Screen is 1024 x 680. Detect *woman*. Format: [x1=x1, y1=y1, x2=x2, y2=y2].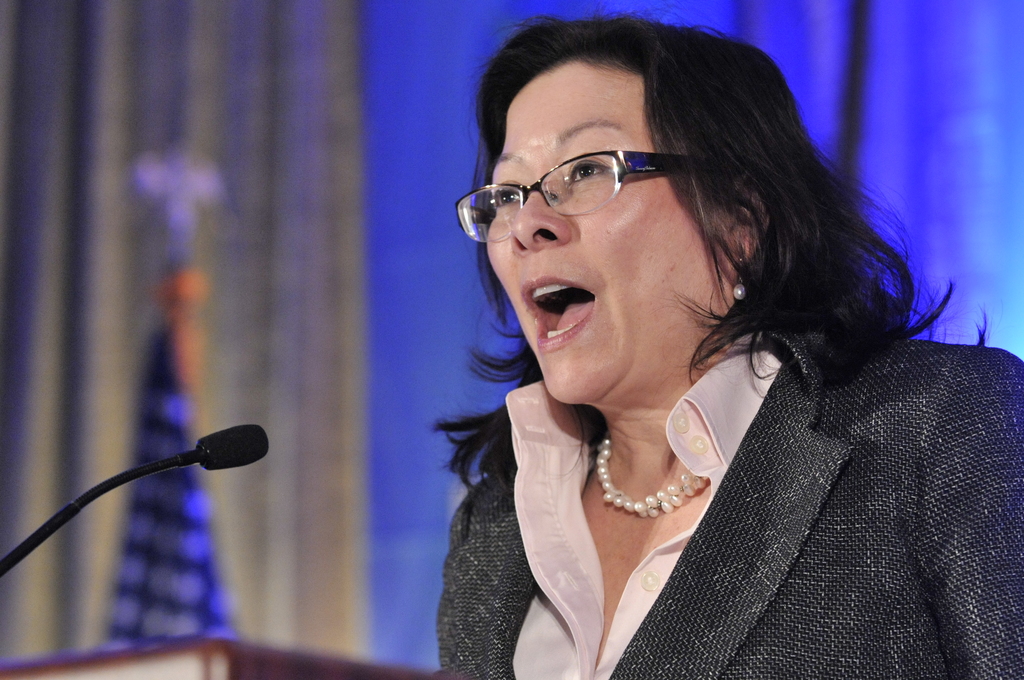
[x1=379, y1=8, x2=979, y2=679].
